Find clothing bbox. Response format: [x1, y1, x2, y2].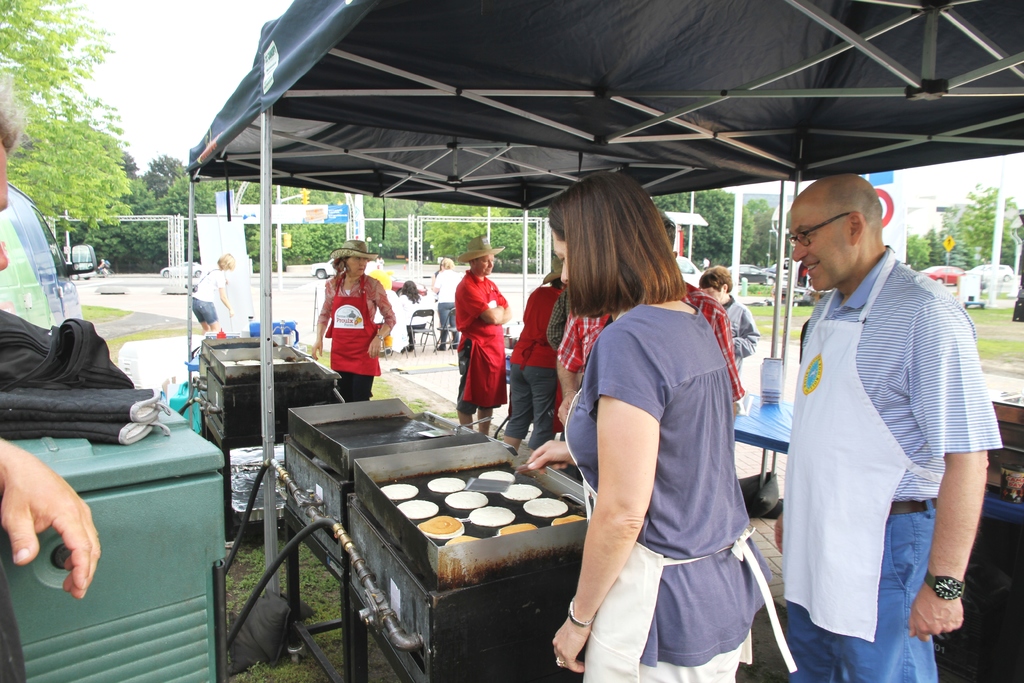
[507, 285, 566, 436].
